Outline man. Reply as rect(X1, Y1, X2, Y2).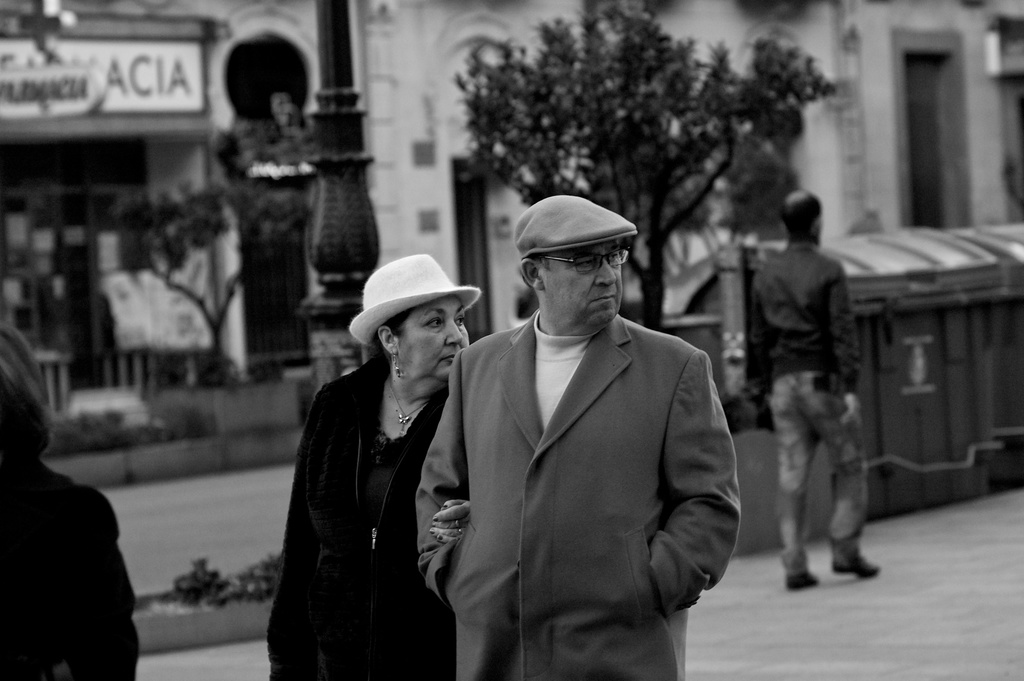
rect(762, 197, 882, 582).
